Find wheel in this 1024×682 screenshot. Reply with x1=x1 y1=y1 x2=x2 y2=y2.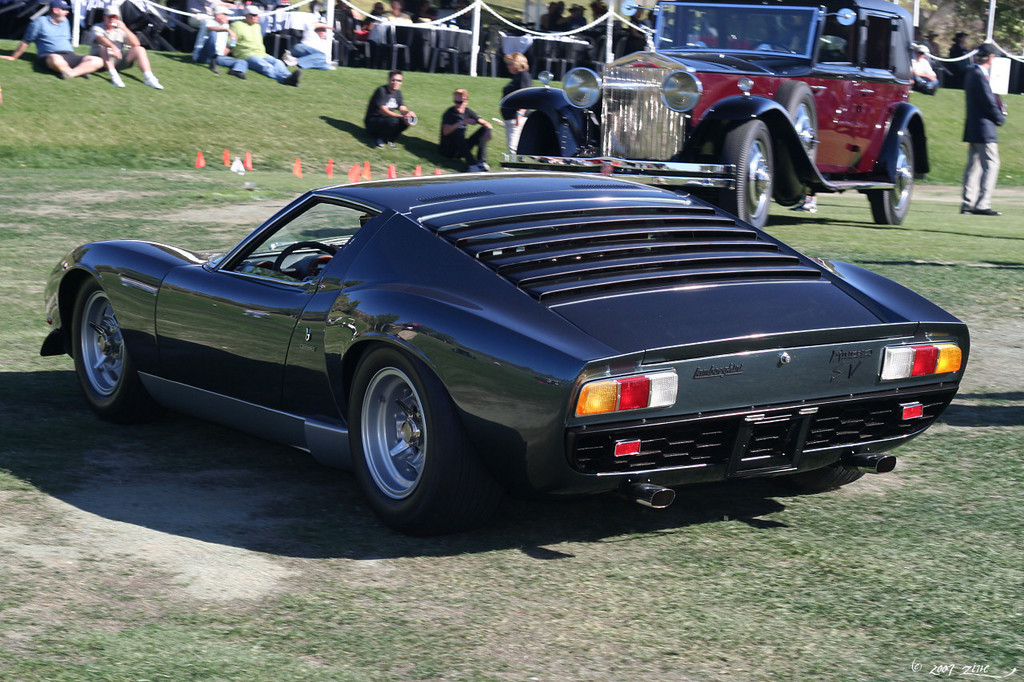
x1=748 y1=40 x2=793 y2=58.
